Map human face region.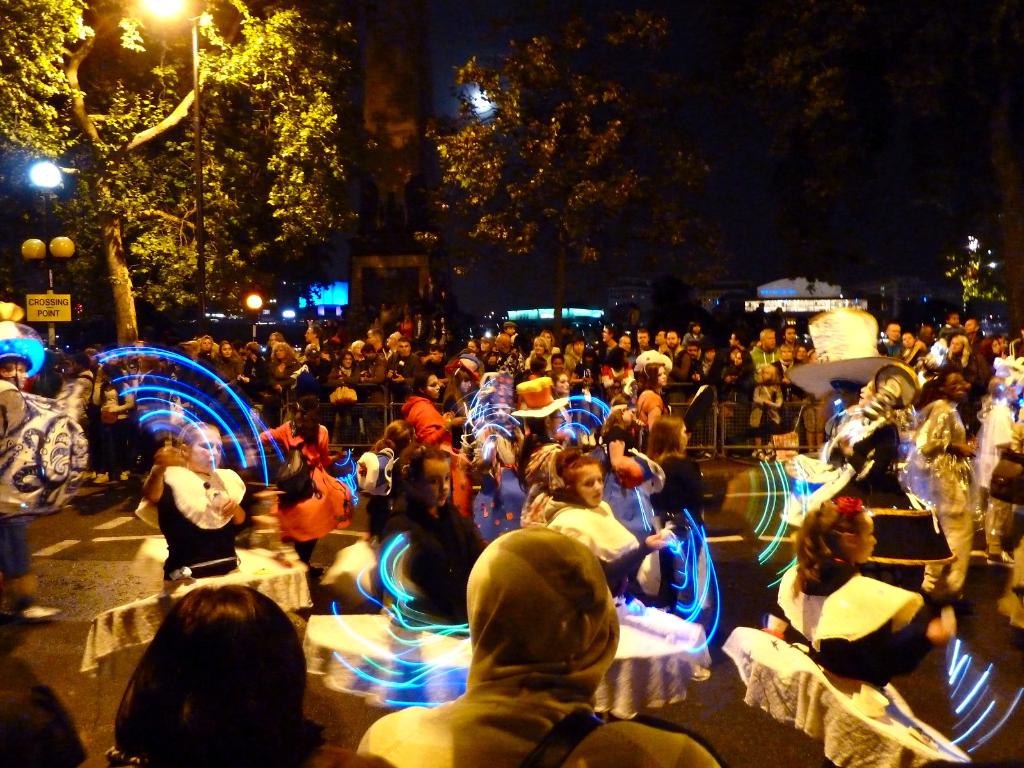
Mapped to <box>552,356,565,371</box>.
